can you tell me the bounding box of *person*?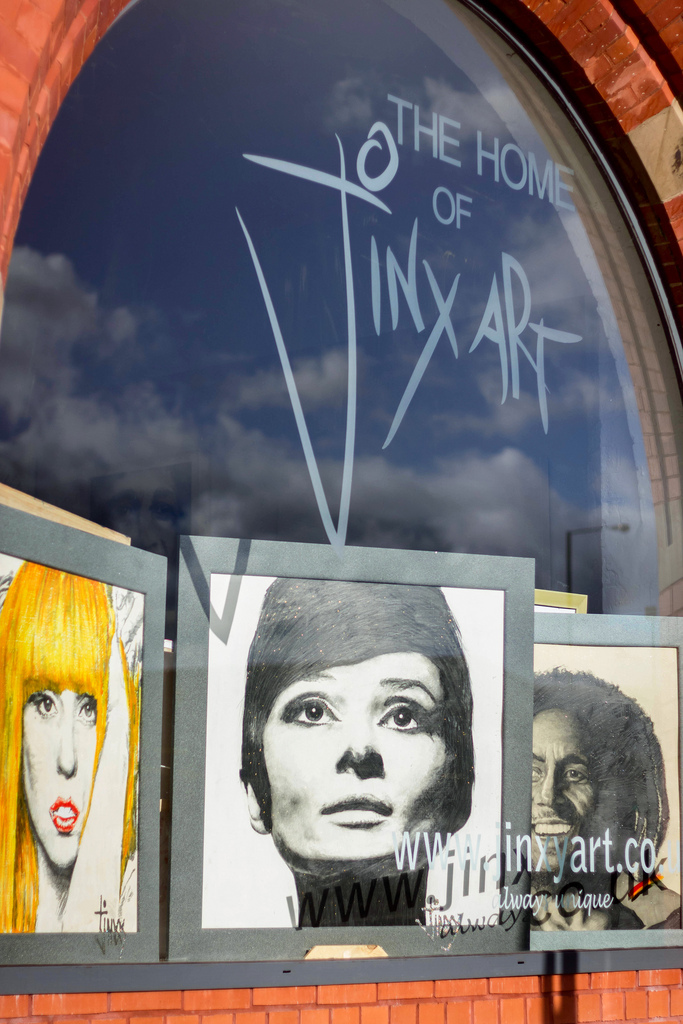
{"x1": 238, "y1": 579, "x2": 474, "y2": 930}.
